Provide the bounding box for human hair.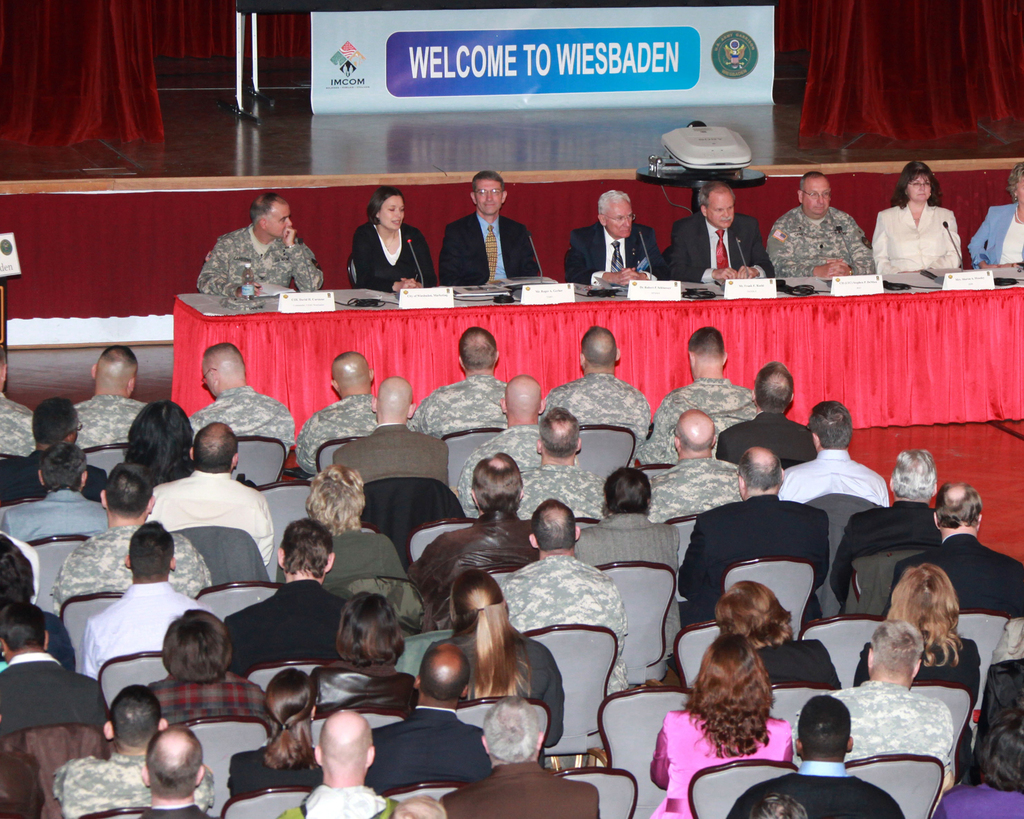
(126, 525, 182, 571).
